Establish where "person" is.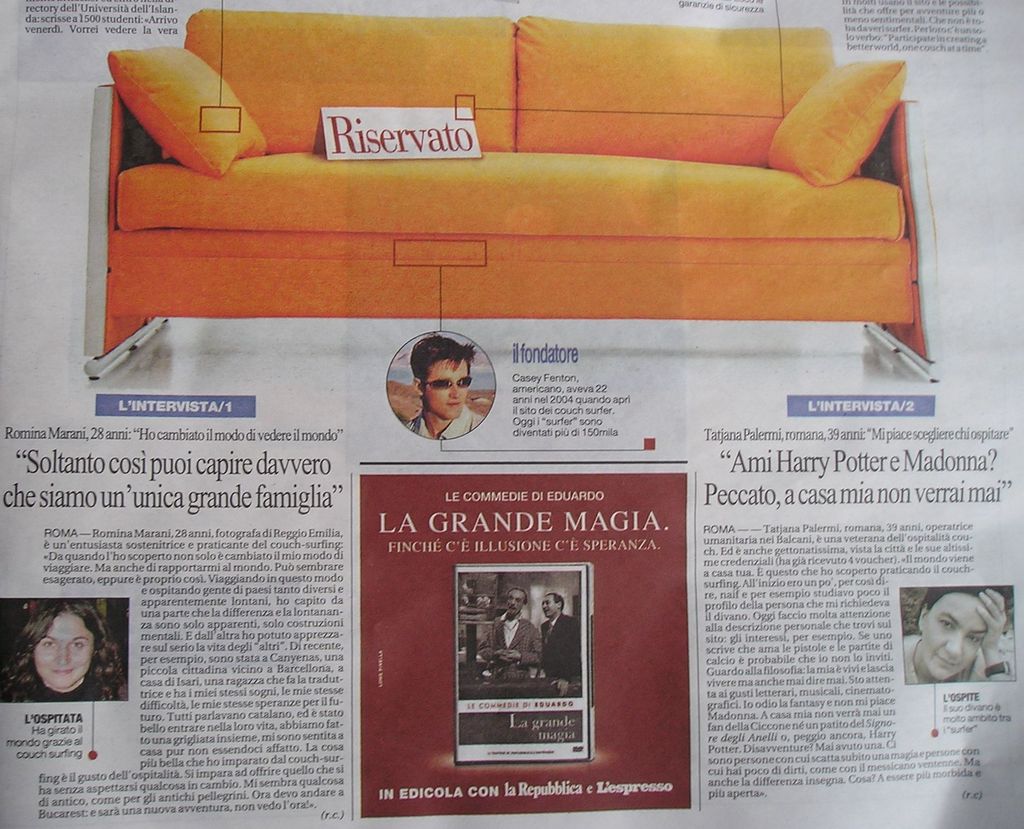
Established at [904, 584, 1016, 685].
